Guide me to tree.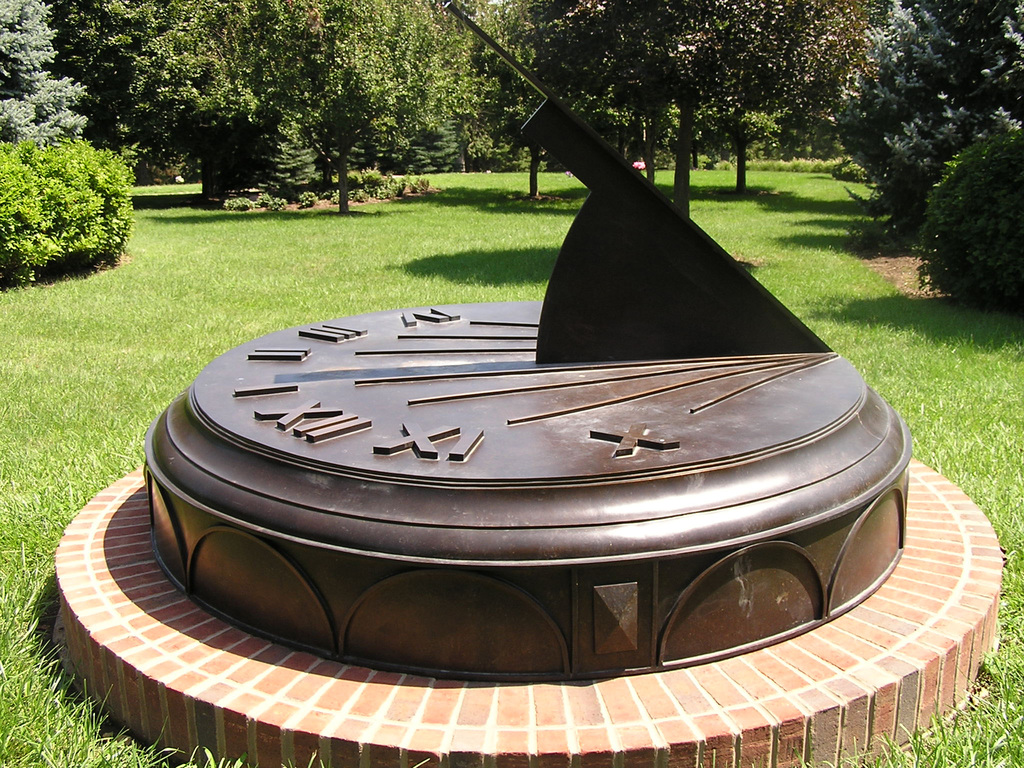
Guidance: 828/0/1023/325.
